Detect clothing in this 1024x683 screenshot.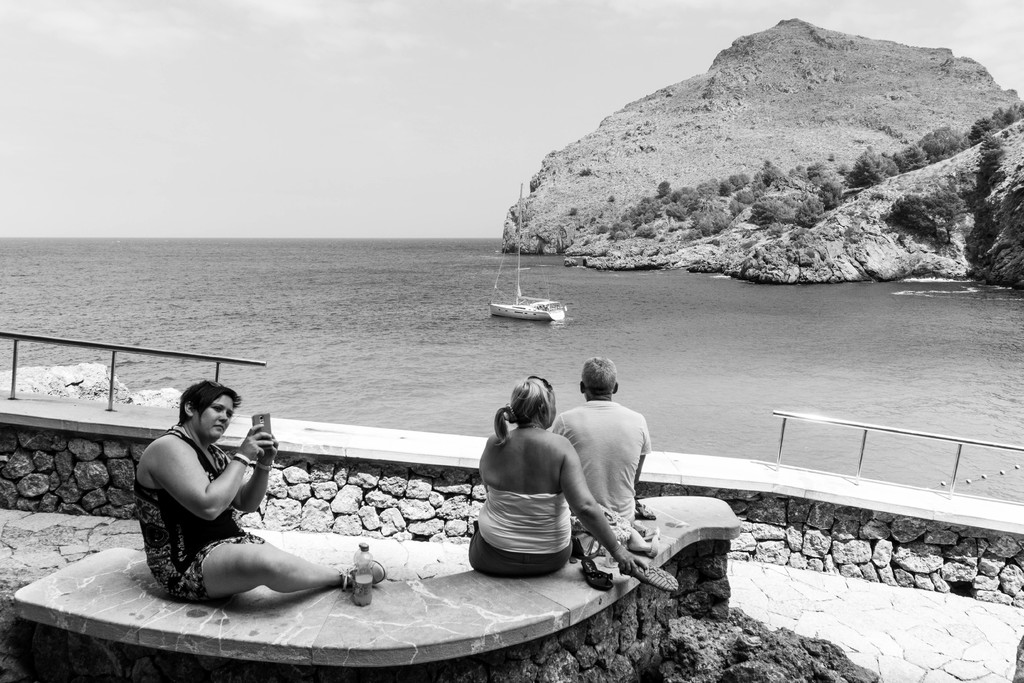
Detection: [552,403,649,536].
